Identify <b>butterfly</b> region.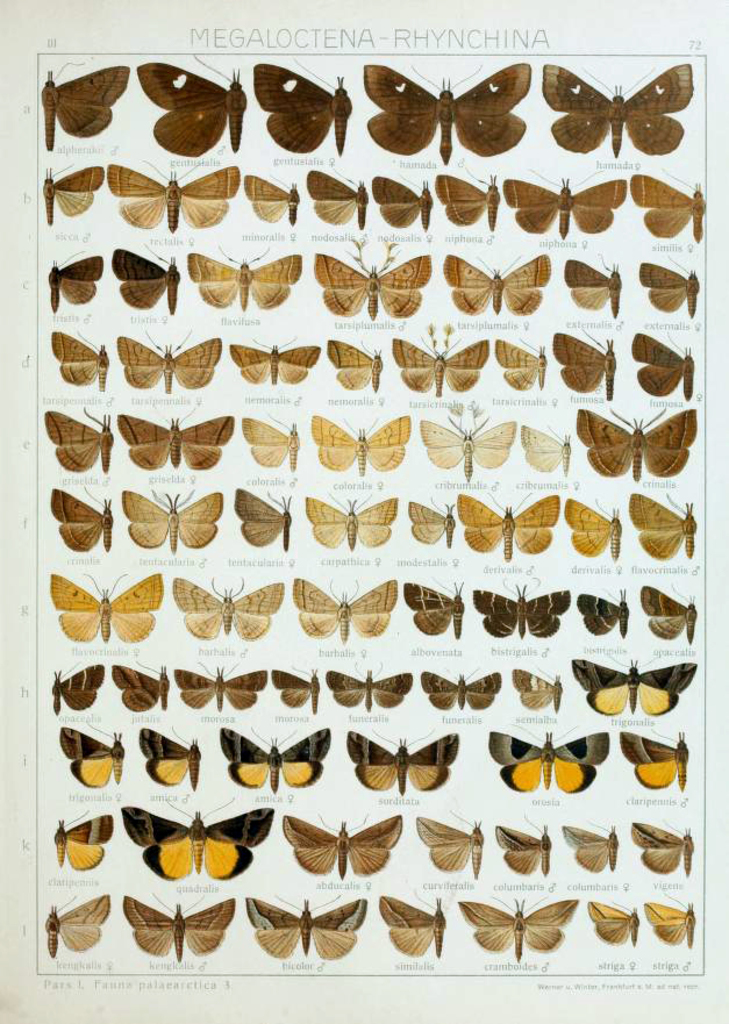
Region: (x1=513, y1=664, x2=563, y2=717).
